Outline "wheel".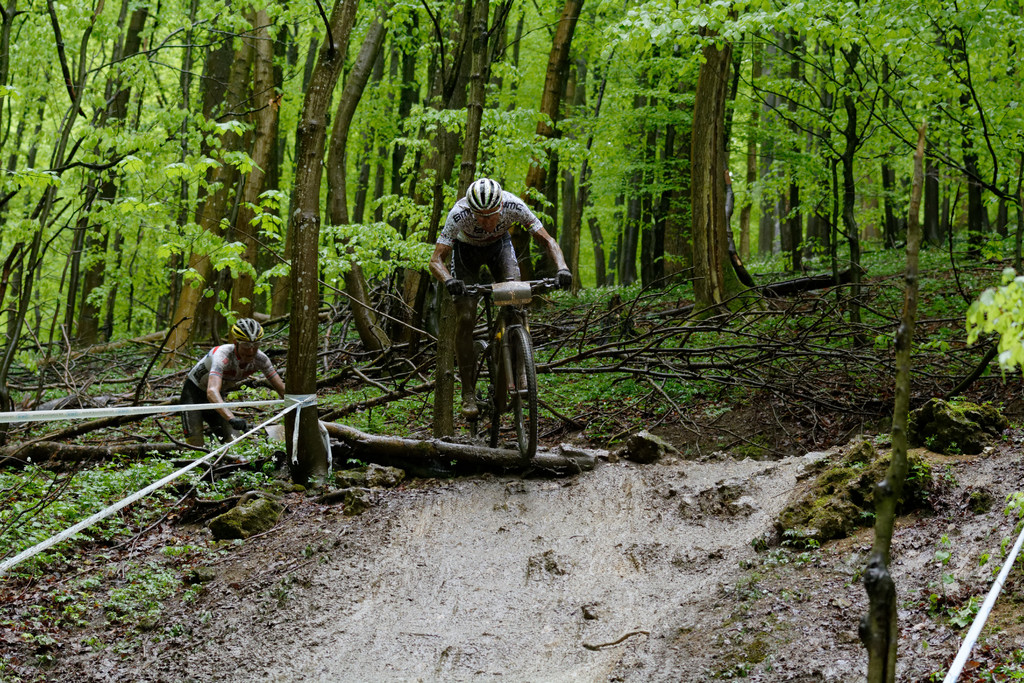
Outline: {"x1": 468, "y1": 333, "x2": 495, "y2": 444}.
